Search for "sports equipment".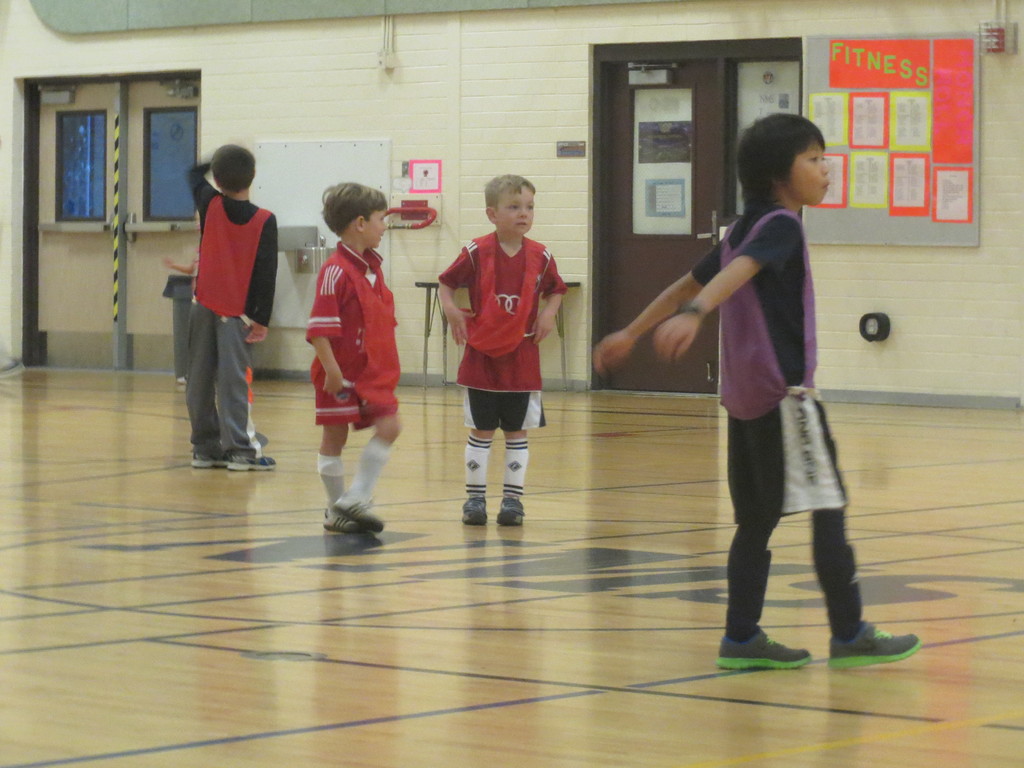
Found at l=337, t=490, r=385, b=538.
